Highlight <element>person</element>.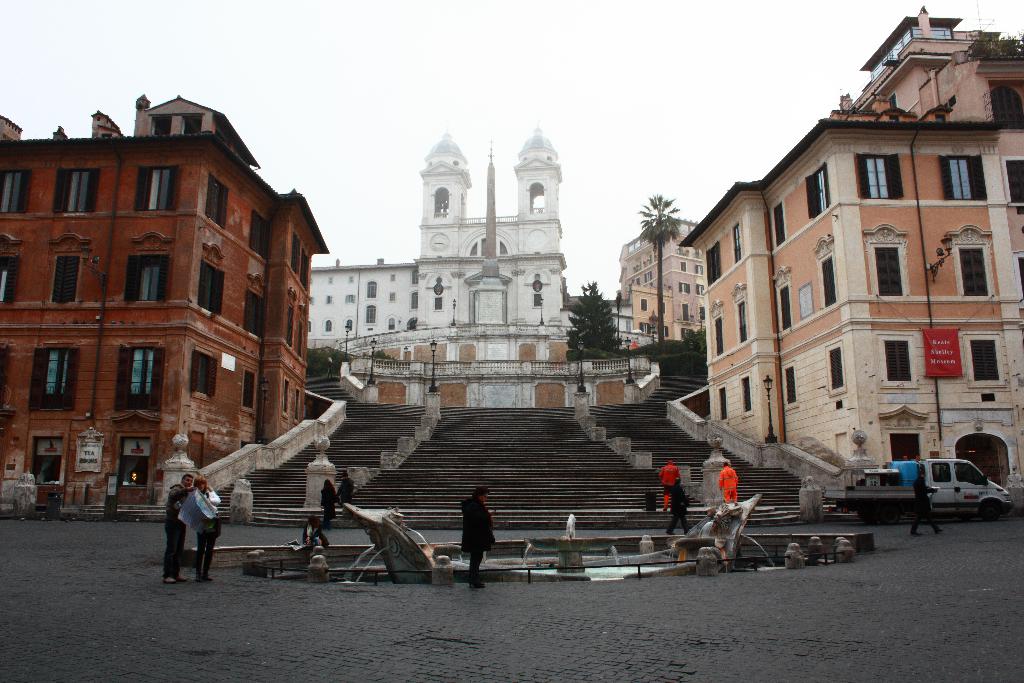
Highlighted region: 342, 470, 354, 507.
